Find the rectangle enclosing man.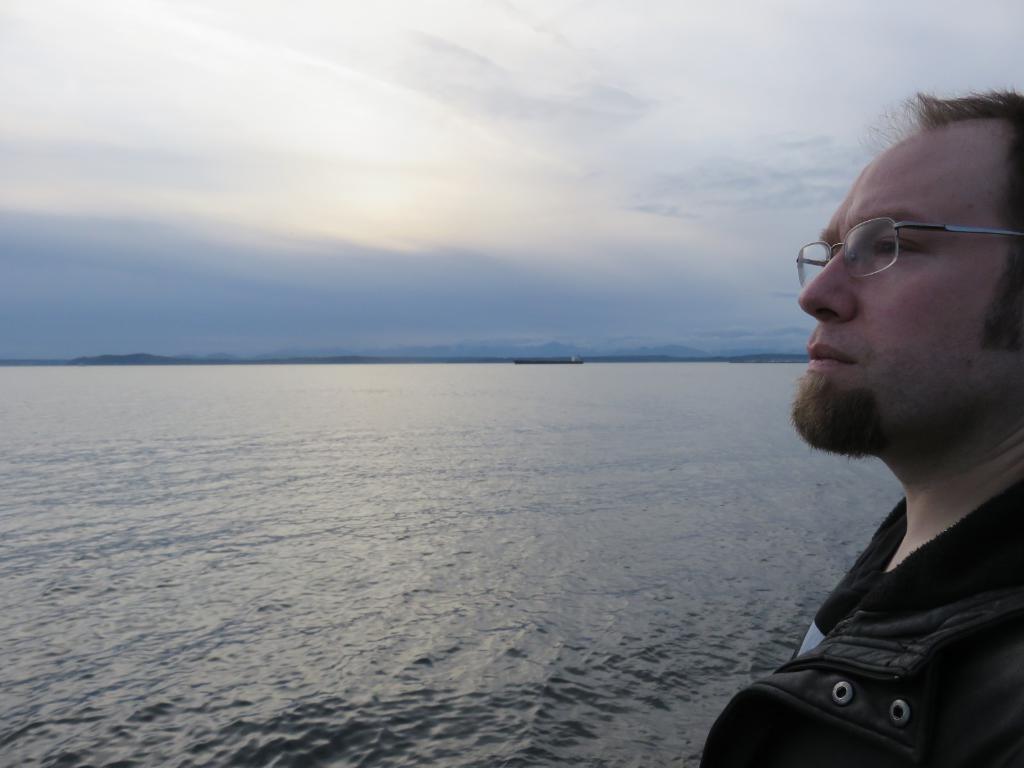
box(719, 79, 1023, 767).
